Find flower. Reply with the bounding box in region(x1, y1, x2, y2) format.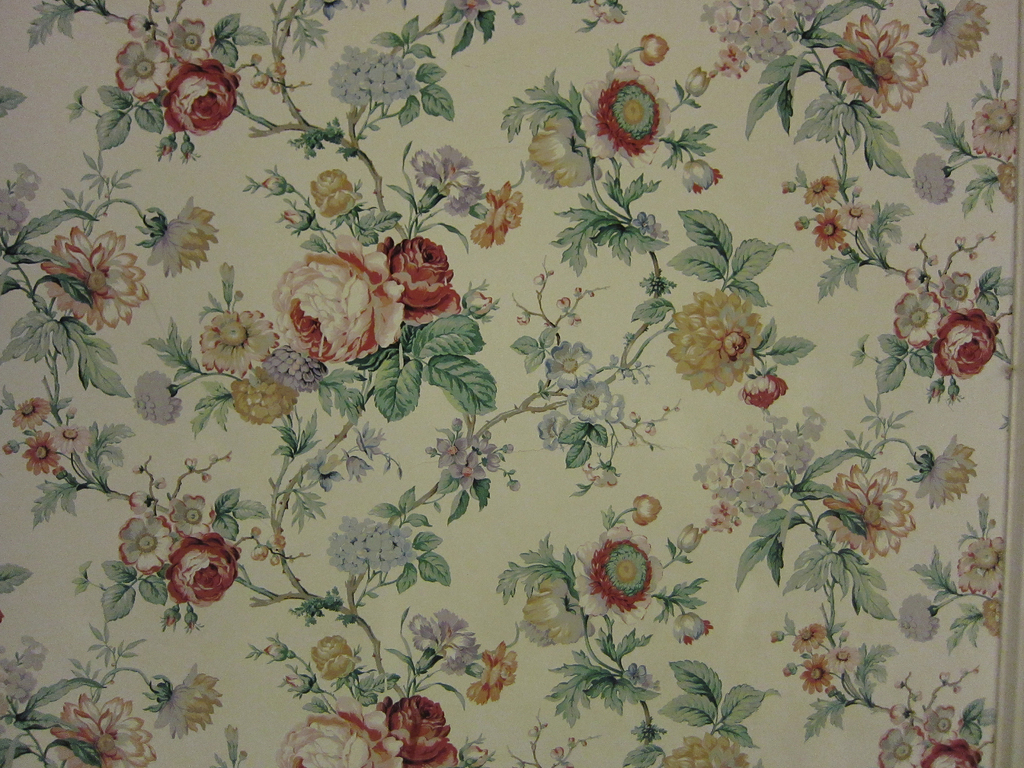
region(883, 704, 912, 728).
